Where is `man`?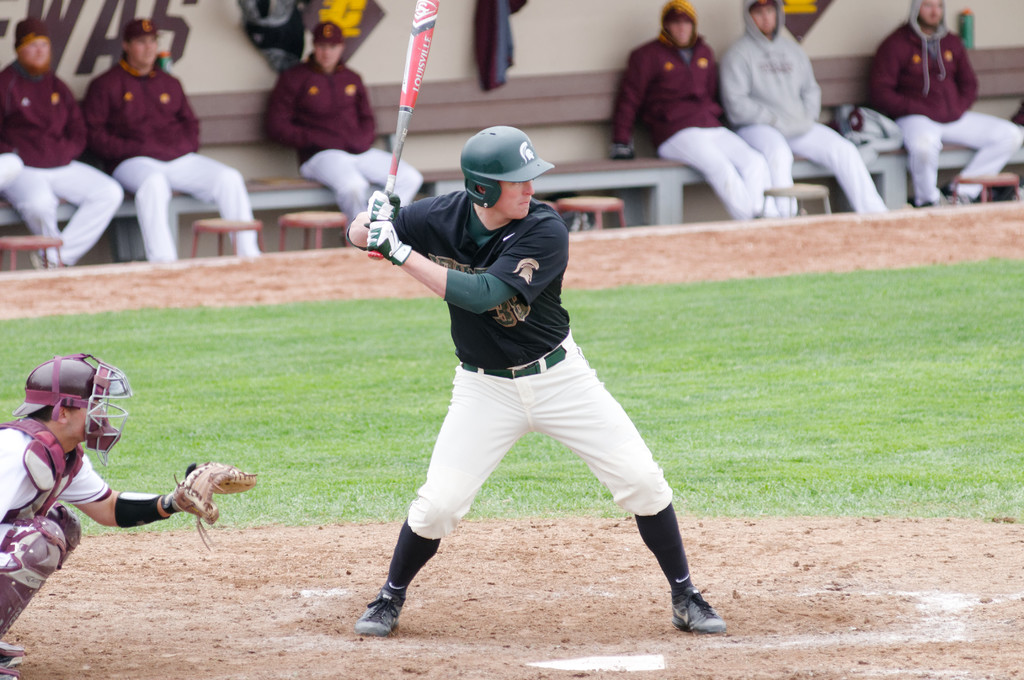
[0, 17, 124, 266].
